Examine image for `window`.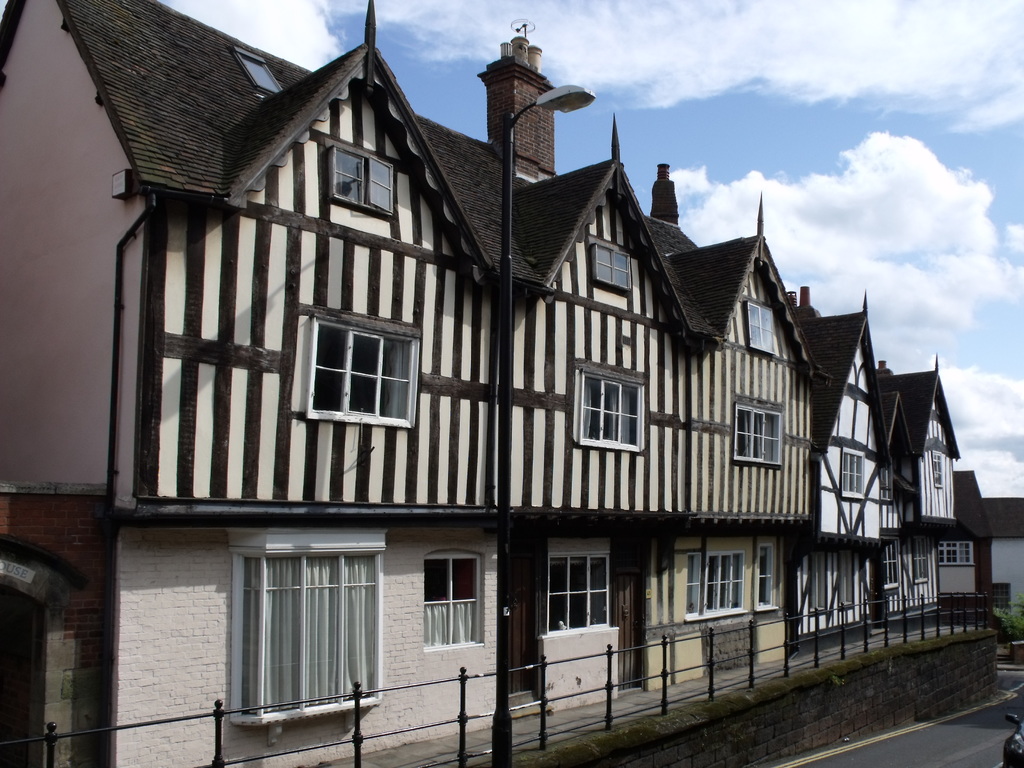
Examination result: rect(250, 529, 398, 719).
